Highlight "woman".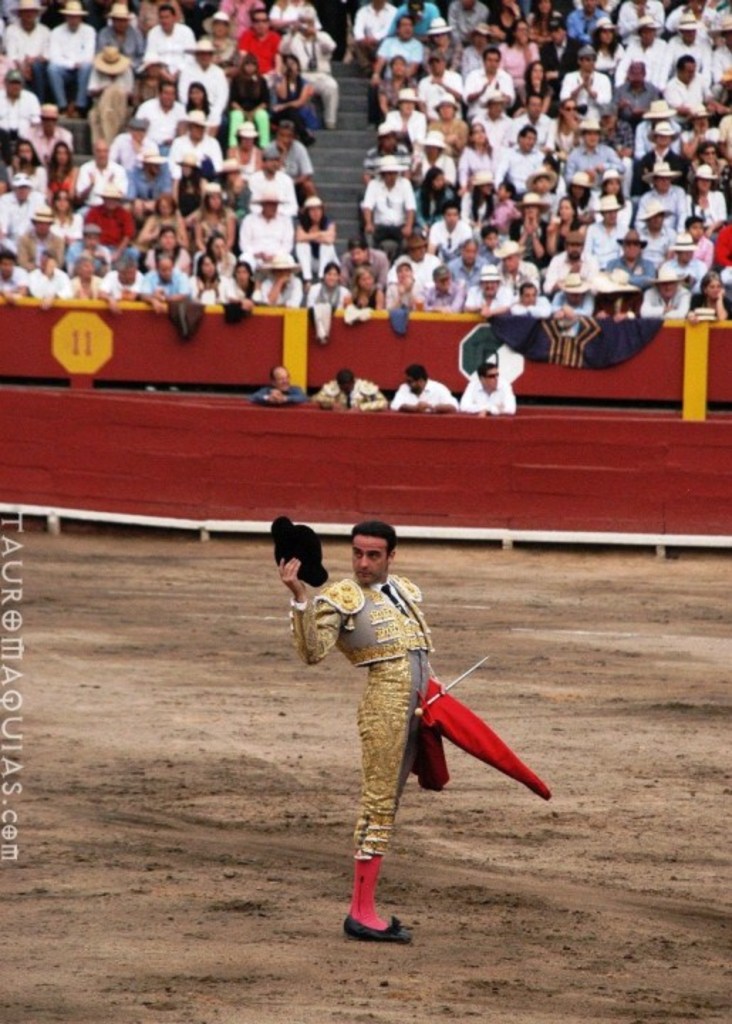
Highlighted region: <box>290,192,343,279</box>.
